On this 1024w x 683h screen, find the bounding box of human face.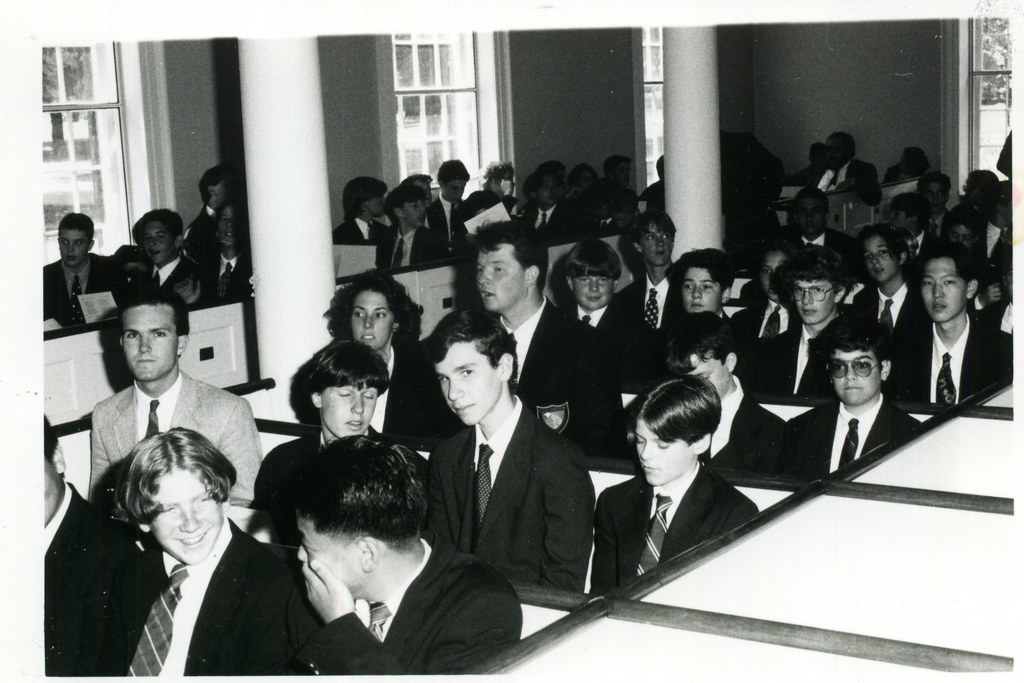
Bounding box: select_region(635, 413, 699, 486).
